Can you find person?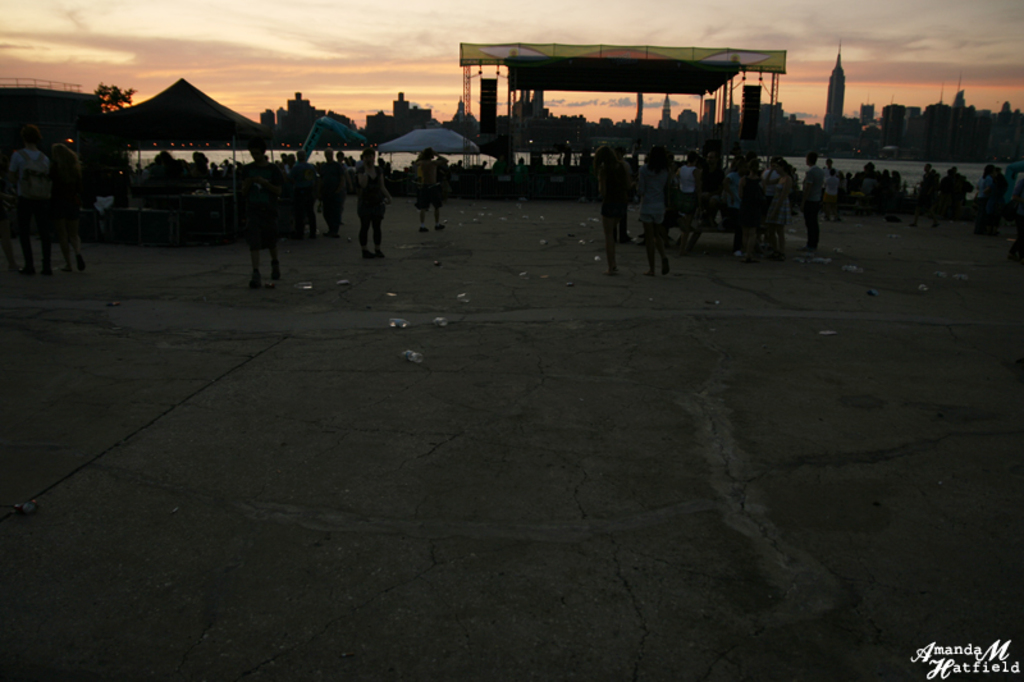
Yes, bounding box: 424,151,445,229.
